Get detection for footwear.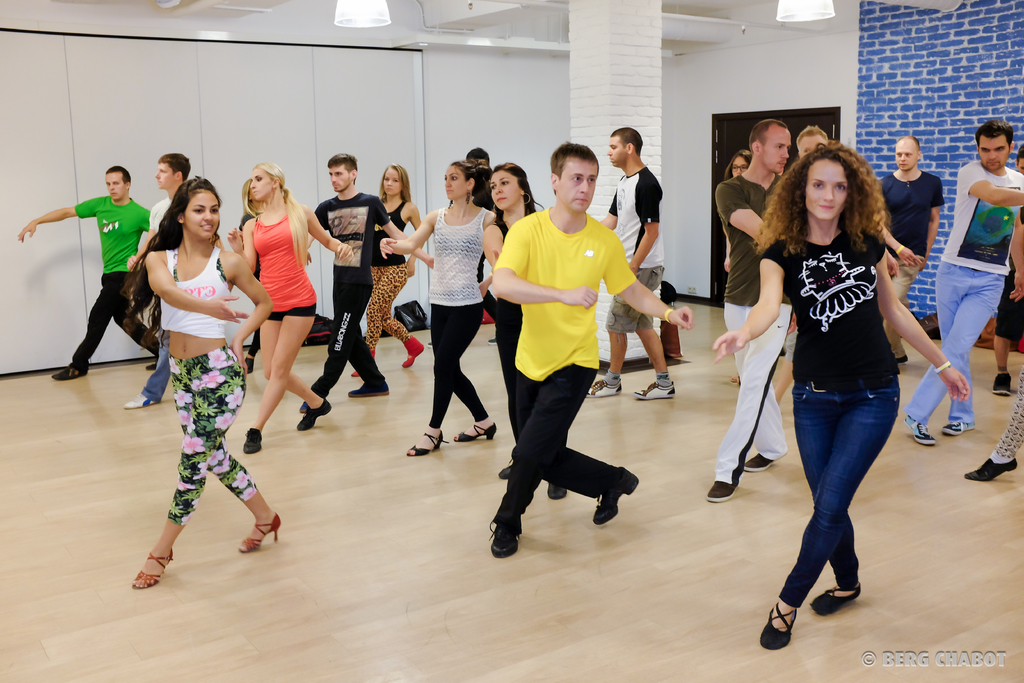
Detection: x1=51, y1=365, x2=87, y2=381.
